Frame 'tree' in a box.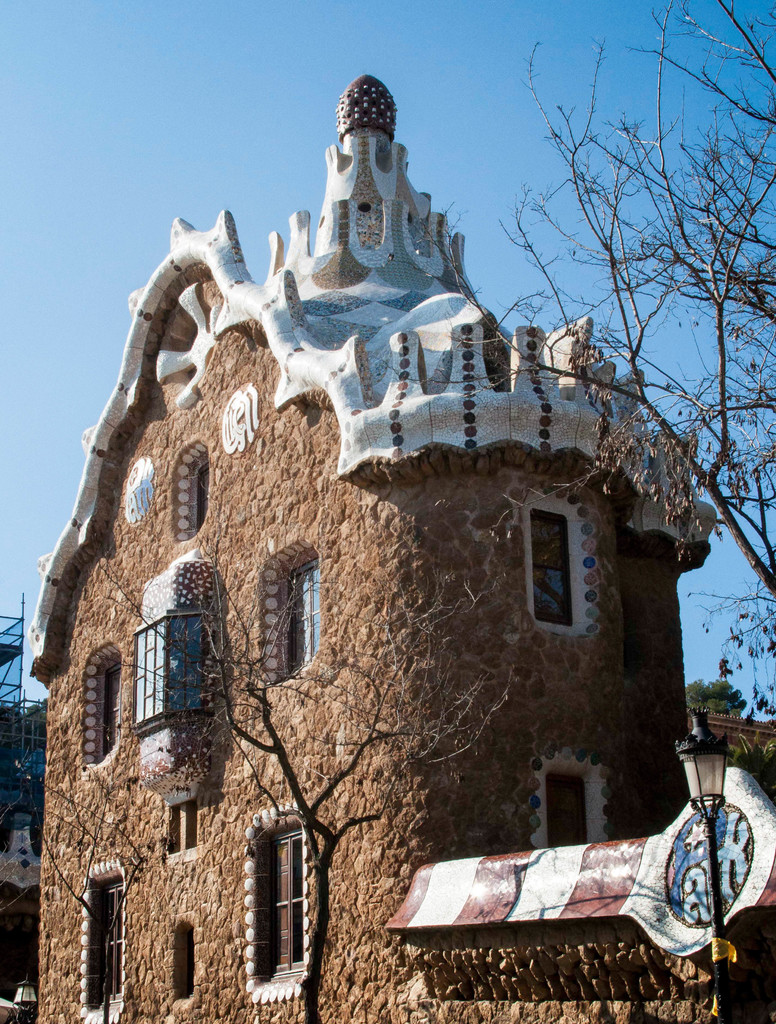
rect(407, 0, 775, 705).
